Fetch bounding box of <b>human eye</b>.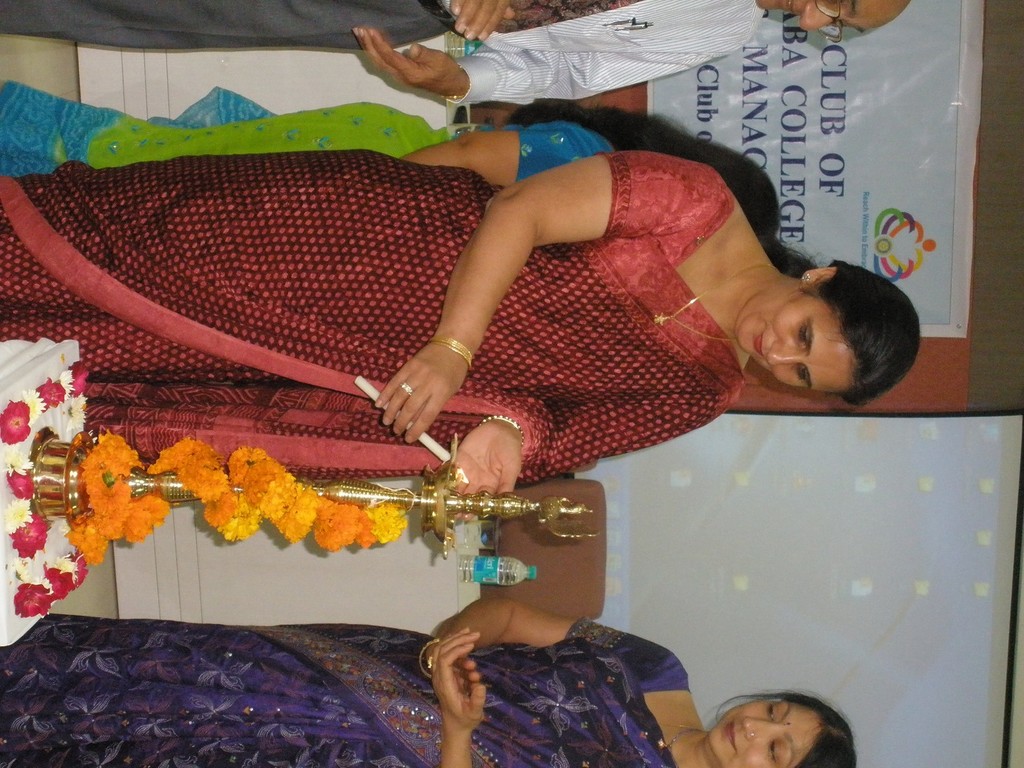
Bbox: 766 703 778 720.
